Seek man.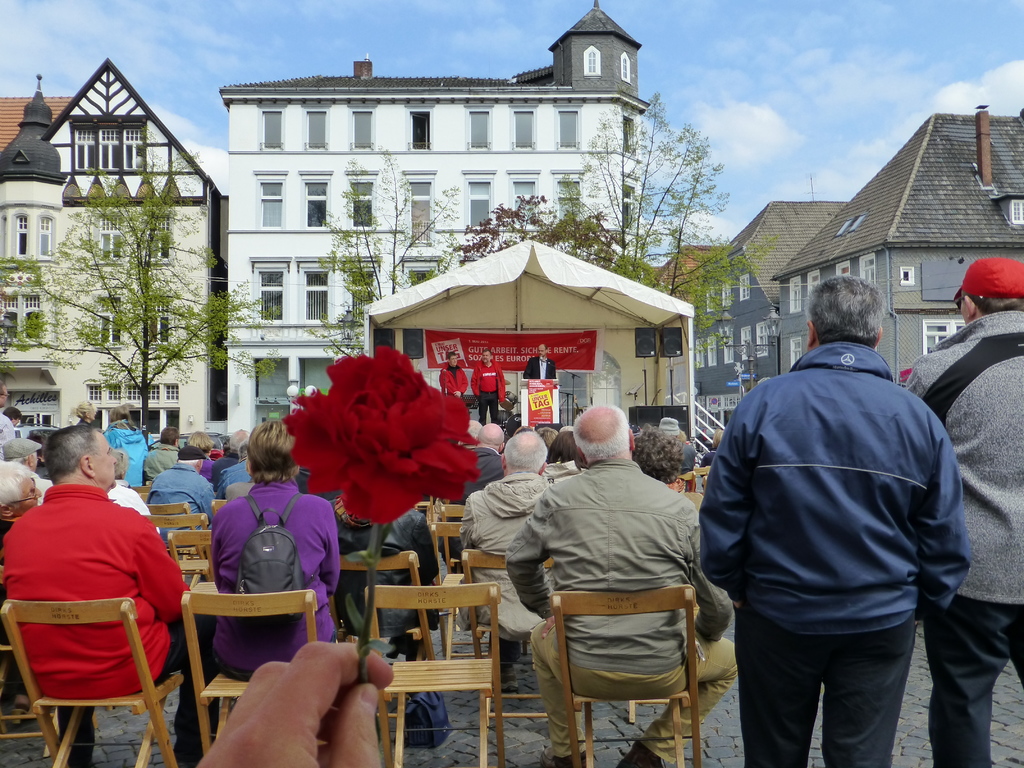
crop(0, 419, 219, 767).
